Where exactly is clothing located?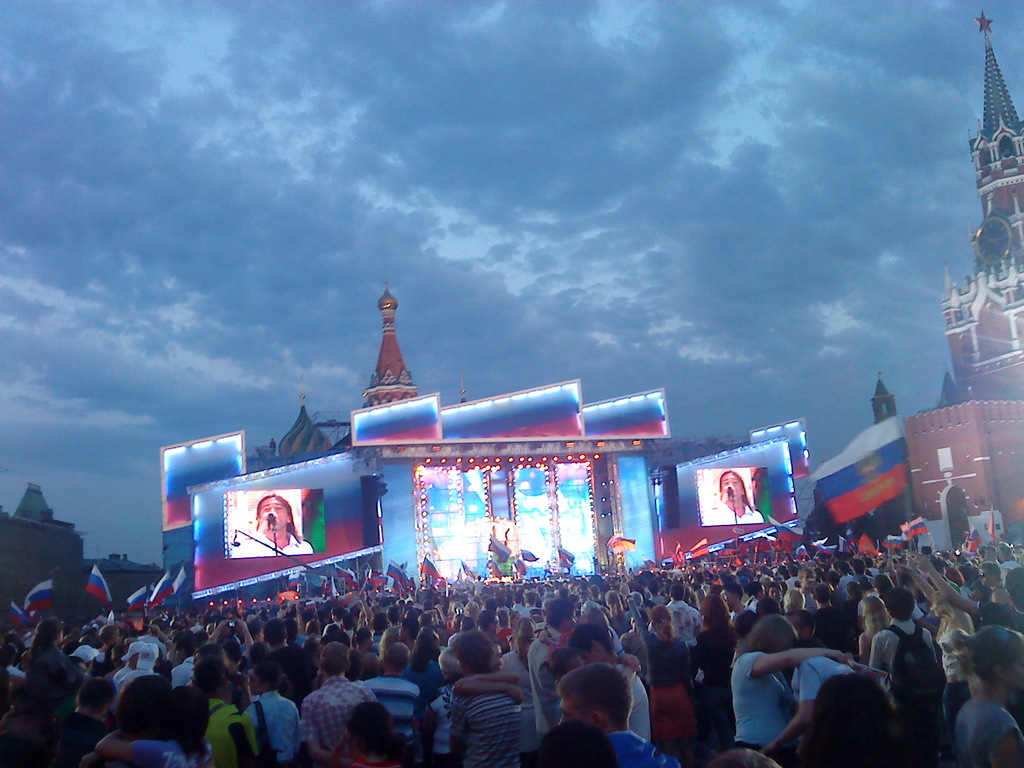
Its bounding box is 368:673:416:767.
